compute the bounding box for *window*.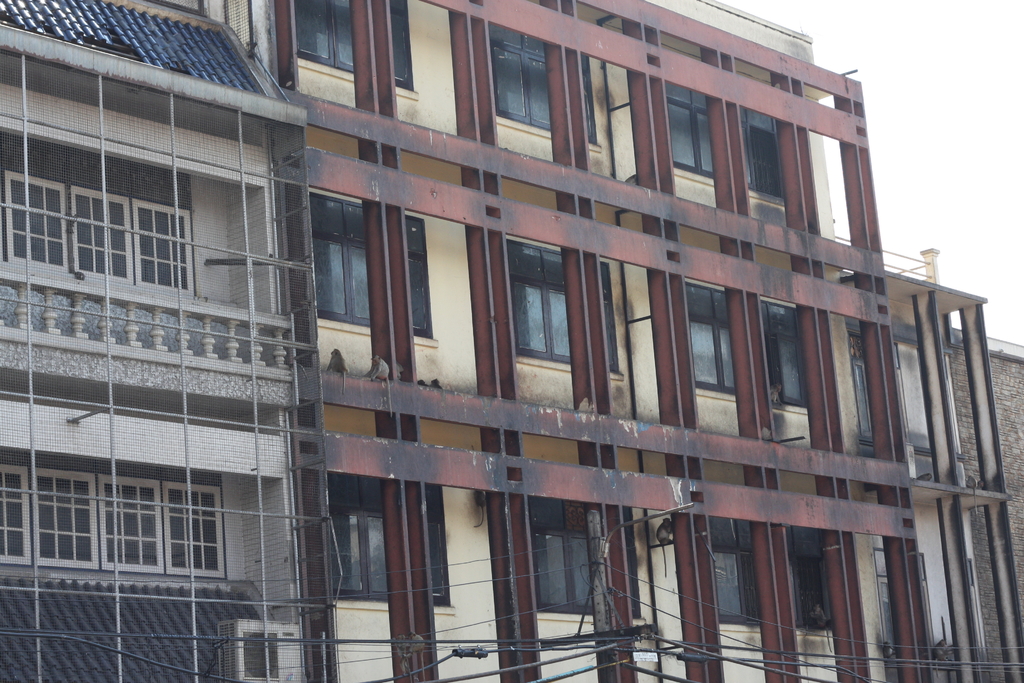
rect(682, 283, 740, 393).
